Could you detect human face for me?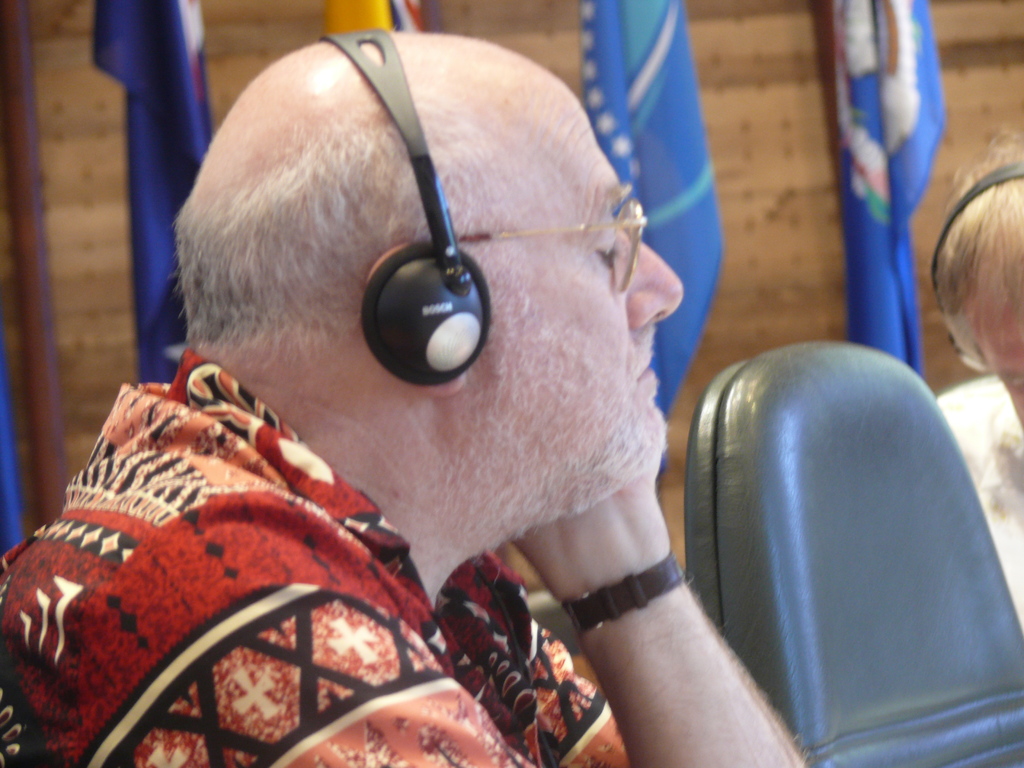
Detection result: {"x1": 468, "y1": 107, "x2": 682, "y2": 485}.
